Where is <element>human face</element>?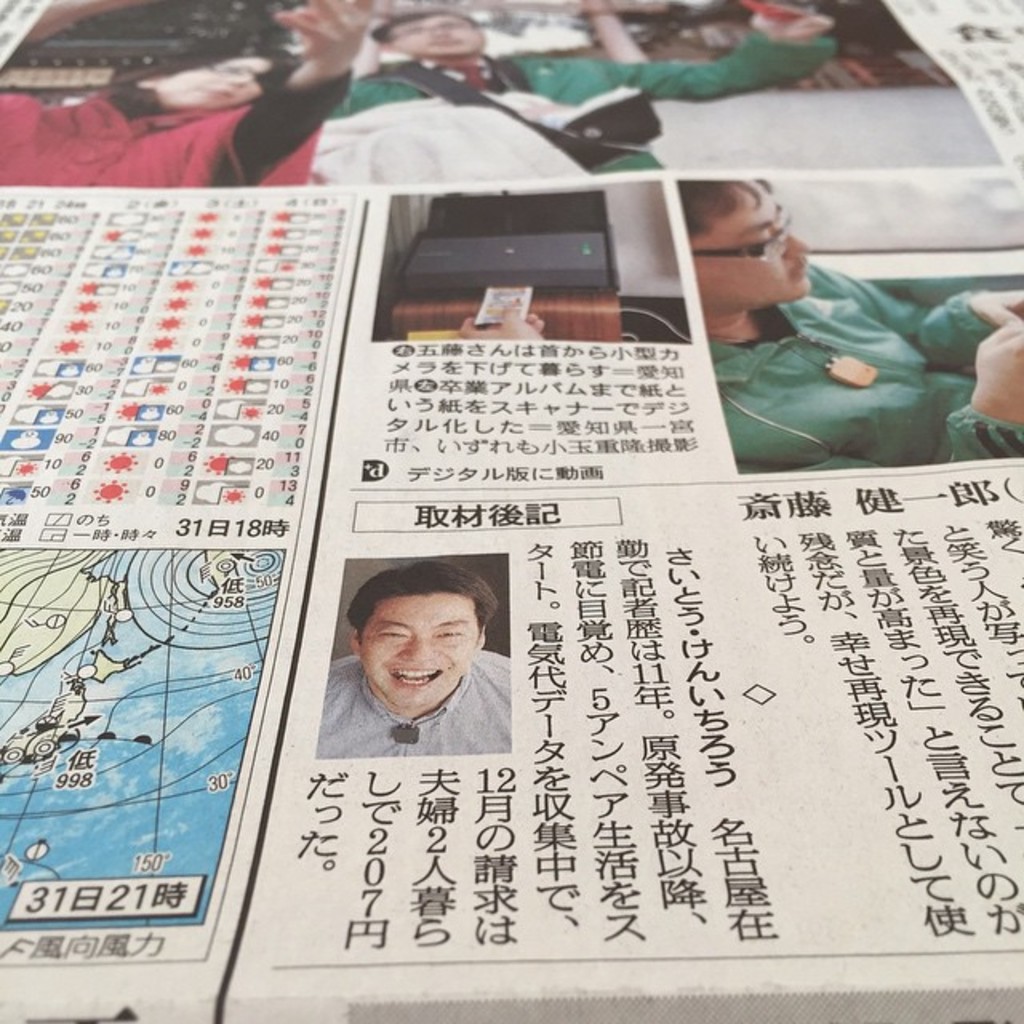
[left=394, top=11, right=486, bottom=54].
